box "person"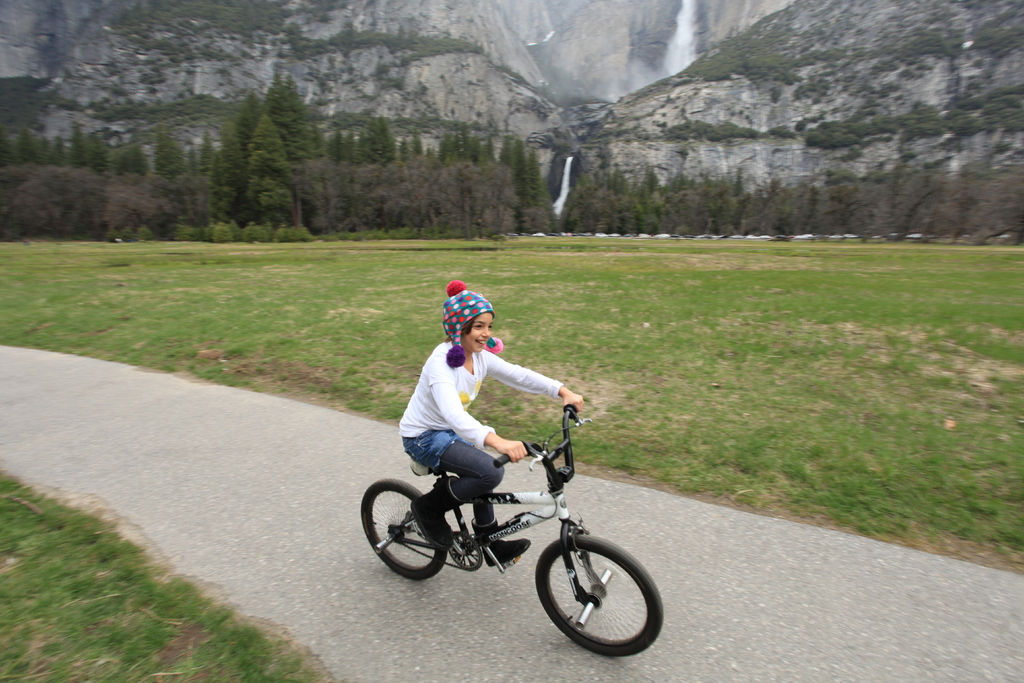
crop(401, 283, 584, 566)
